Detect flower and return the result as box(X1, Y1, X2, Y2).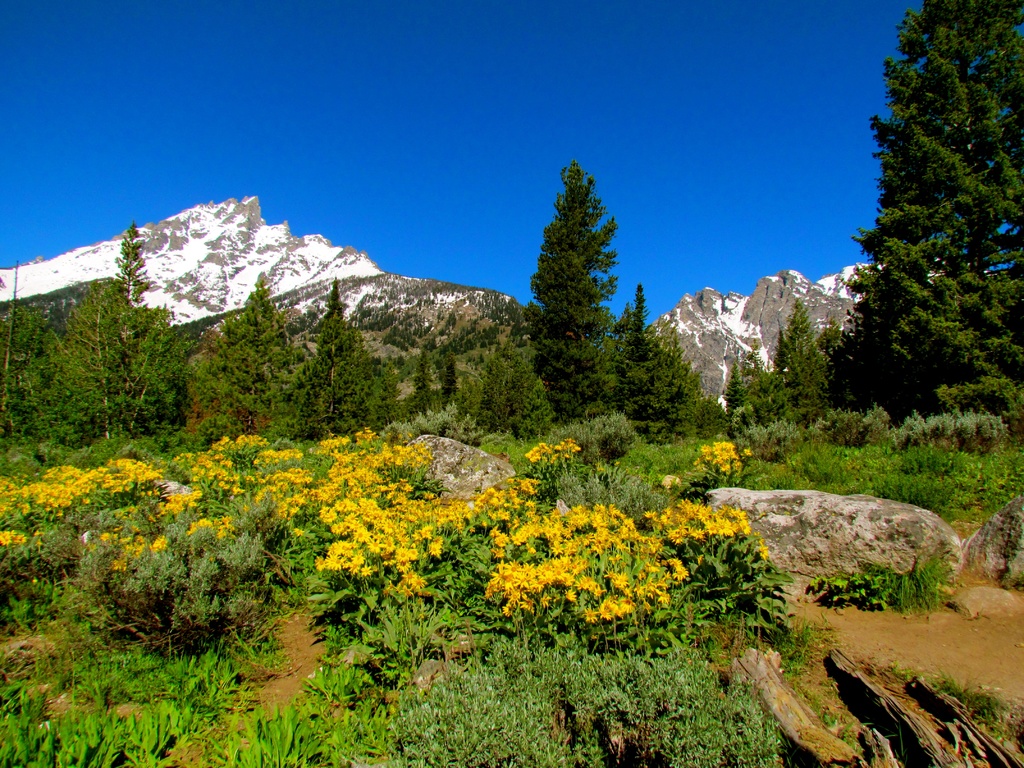
box(580, 605, 597, 623).
